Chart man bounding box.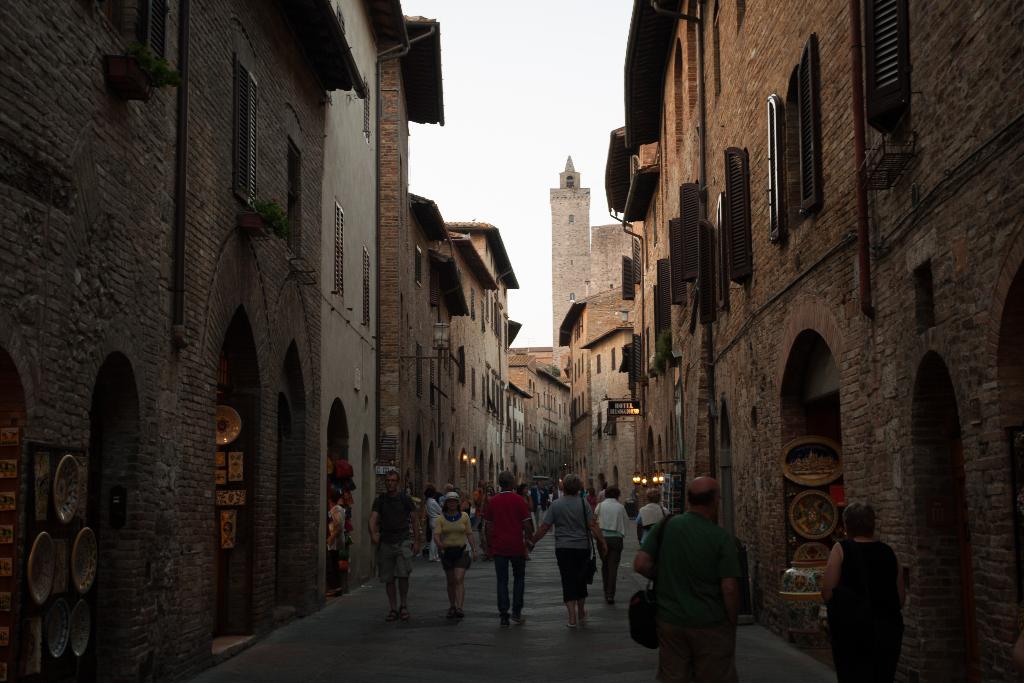
Charted: [367, 469, 421, 624].
